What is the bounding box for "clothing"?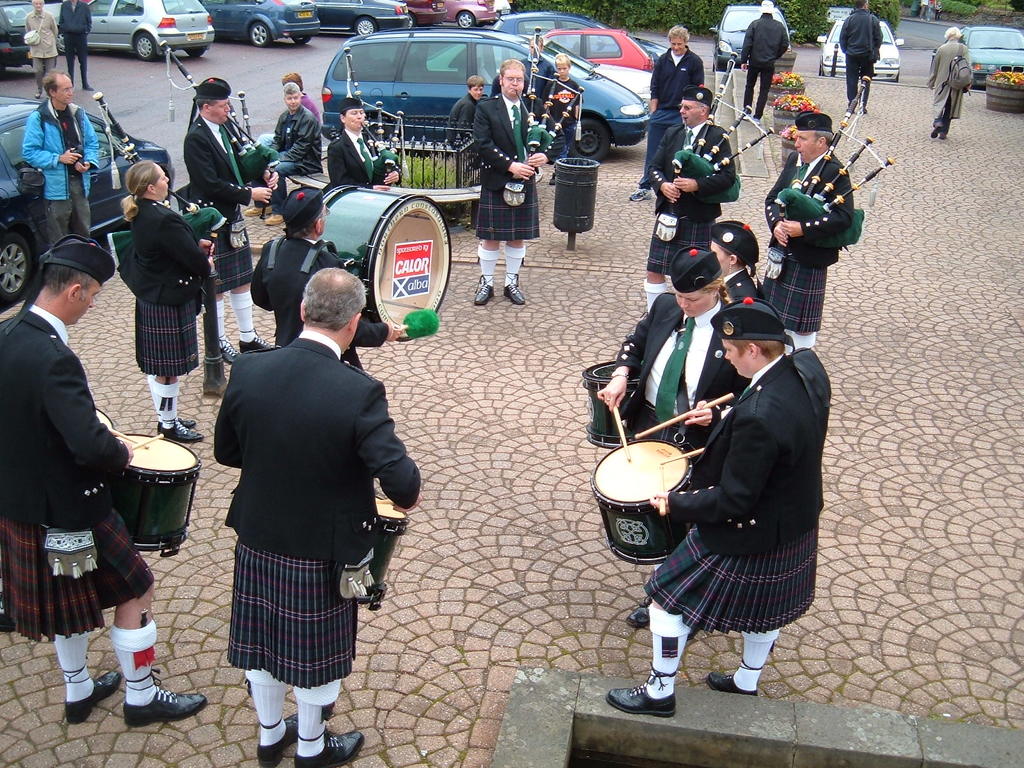
(x1=27, y1=92, x2=95, y2=249).
